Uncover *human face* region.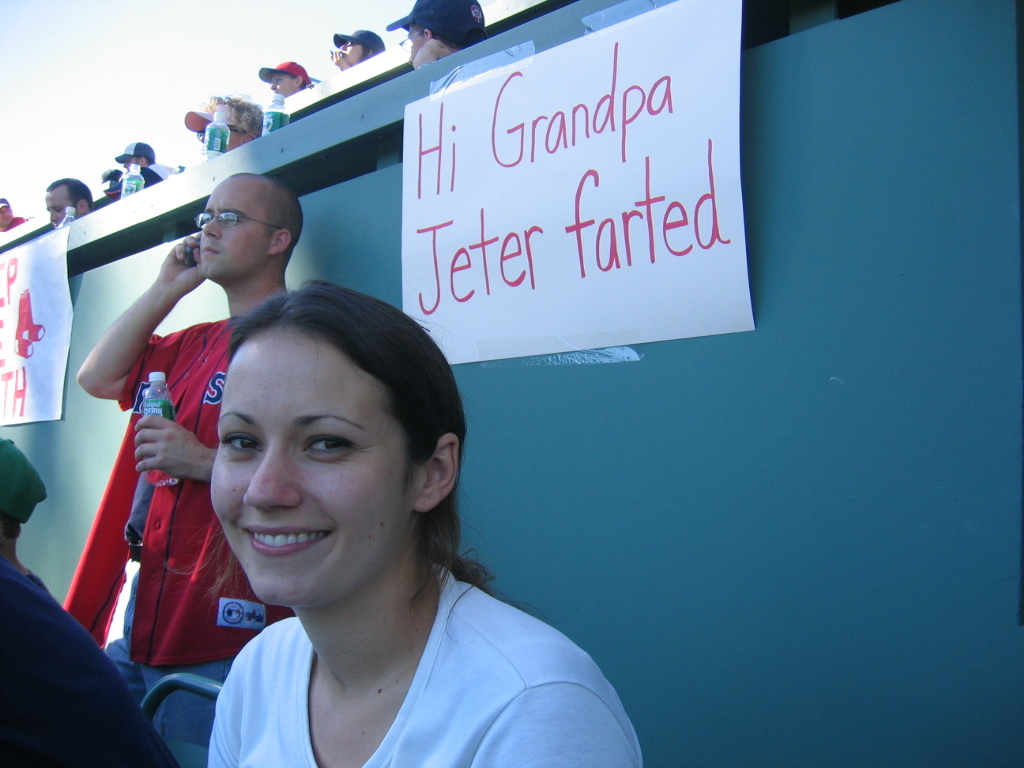
Uncovered: detection(407, 25, 427, 64).
